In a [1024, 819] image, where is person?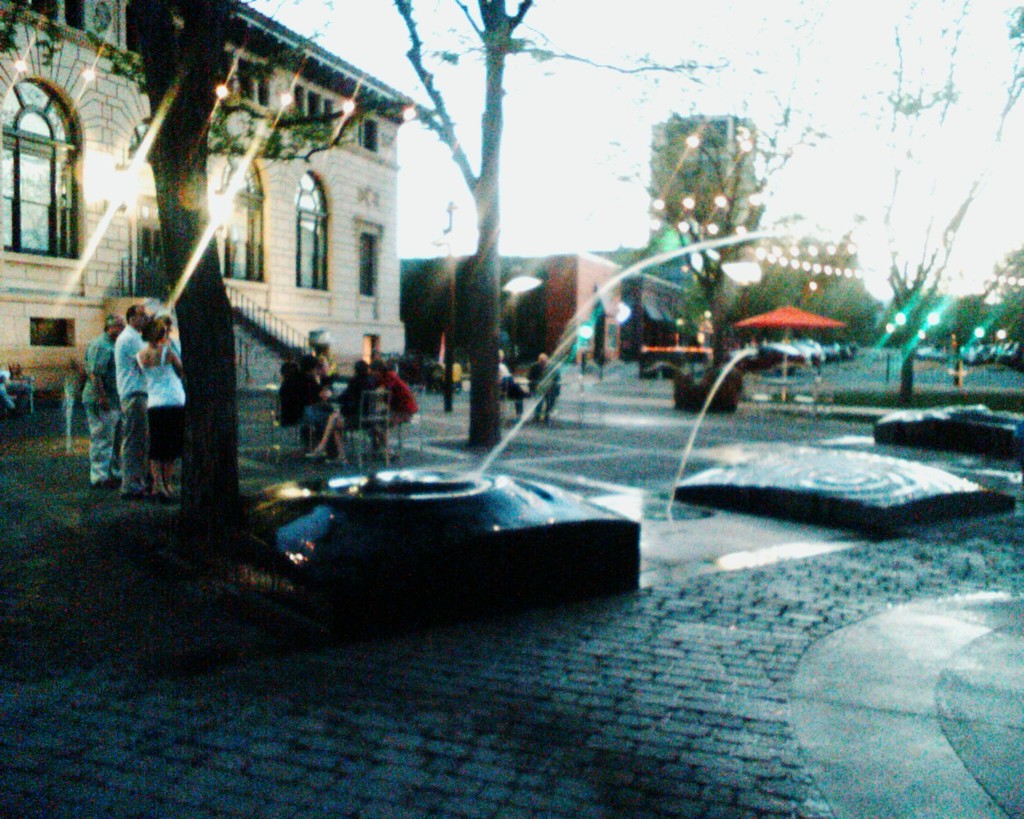
Rect(304, 331, 391, 465).
